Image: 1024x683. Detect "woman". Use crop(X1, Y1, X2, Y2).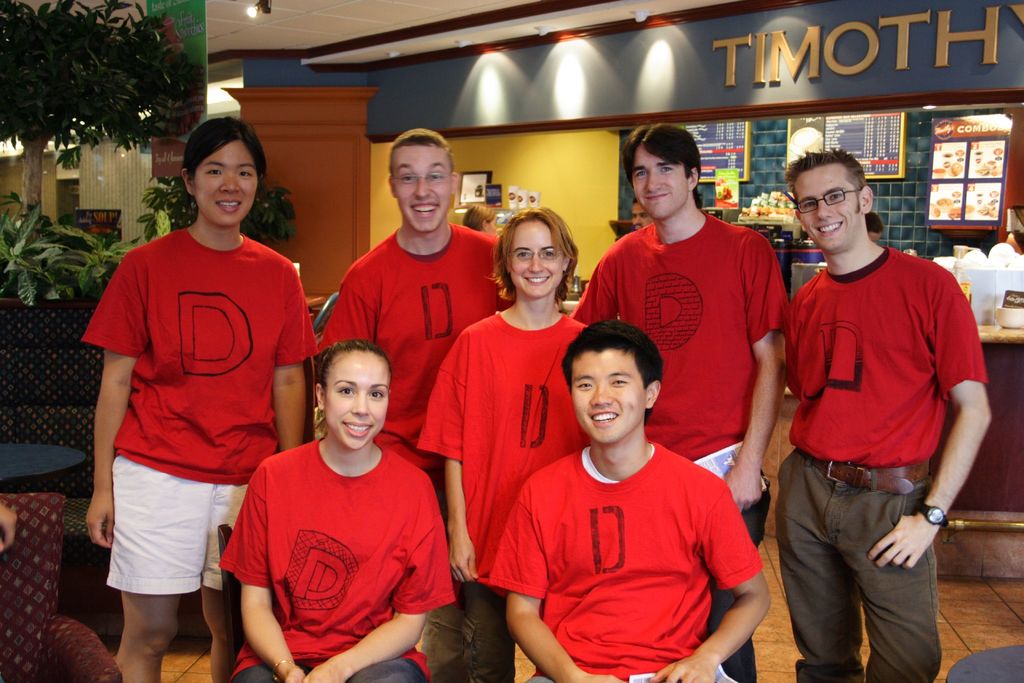
crop(82, 126, 304, 681).
